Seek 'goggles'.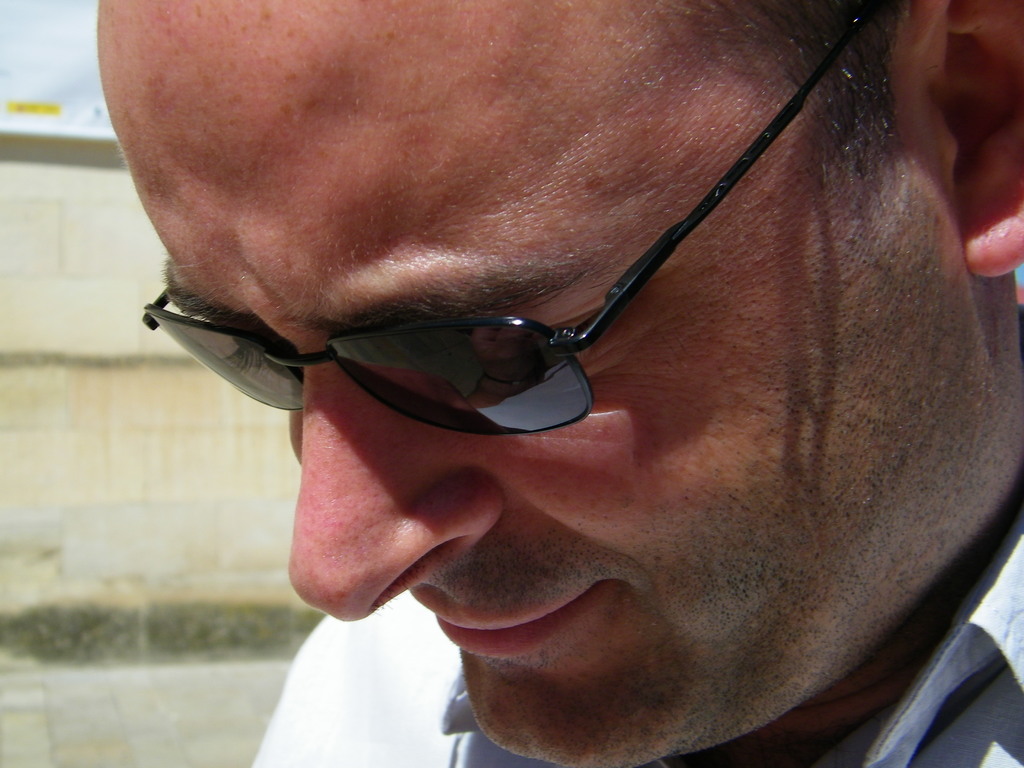
[x1=136, y1=3, x2=870, y2=440].
